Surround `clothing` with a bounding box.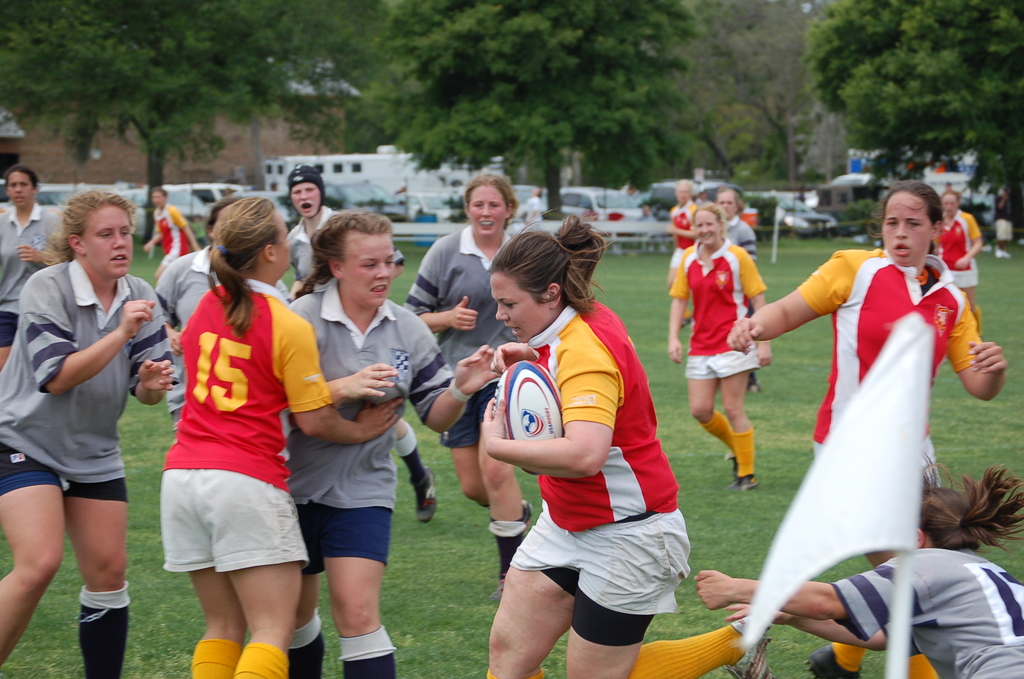
BBox(403, 224, 525, 449).
